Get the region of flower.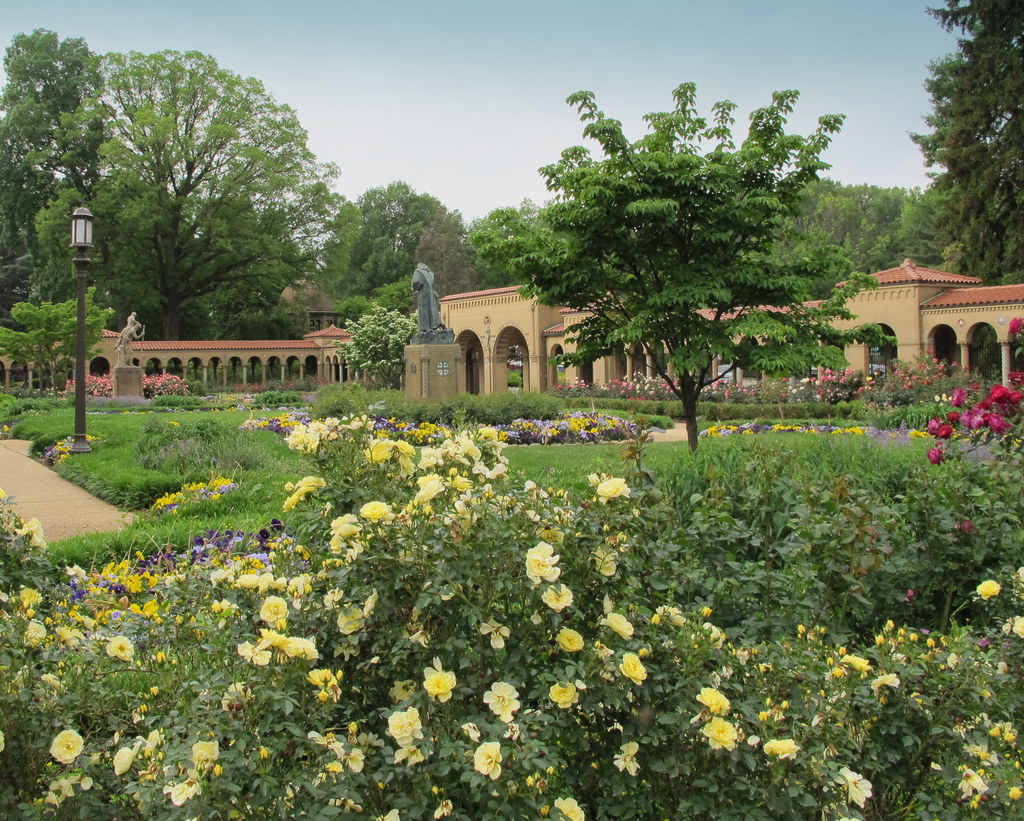
541 581 572 612.
